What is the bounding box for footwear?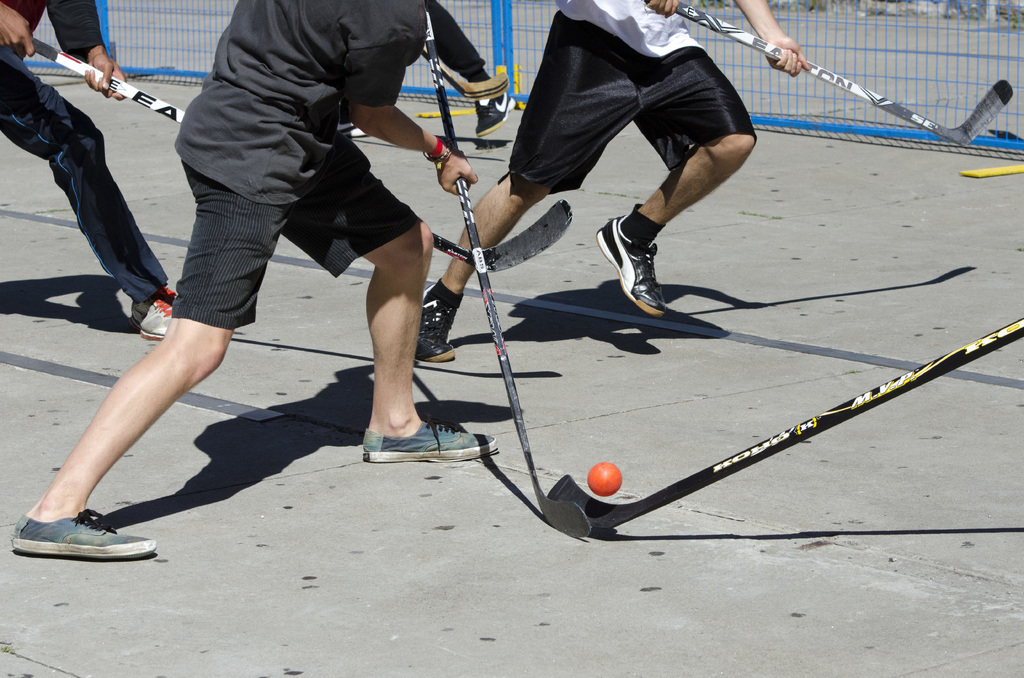
box=[126, 288, 188, 343].
